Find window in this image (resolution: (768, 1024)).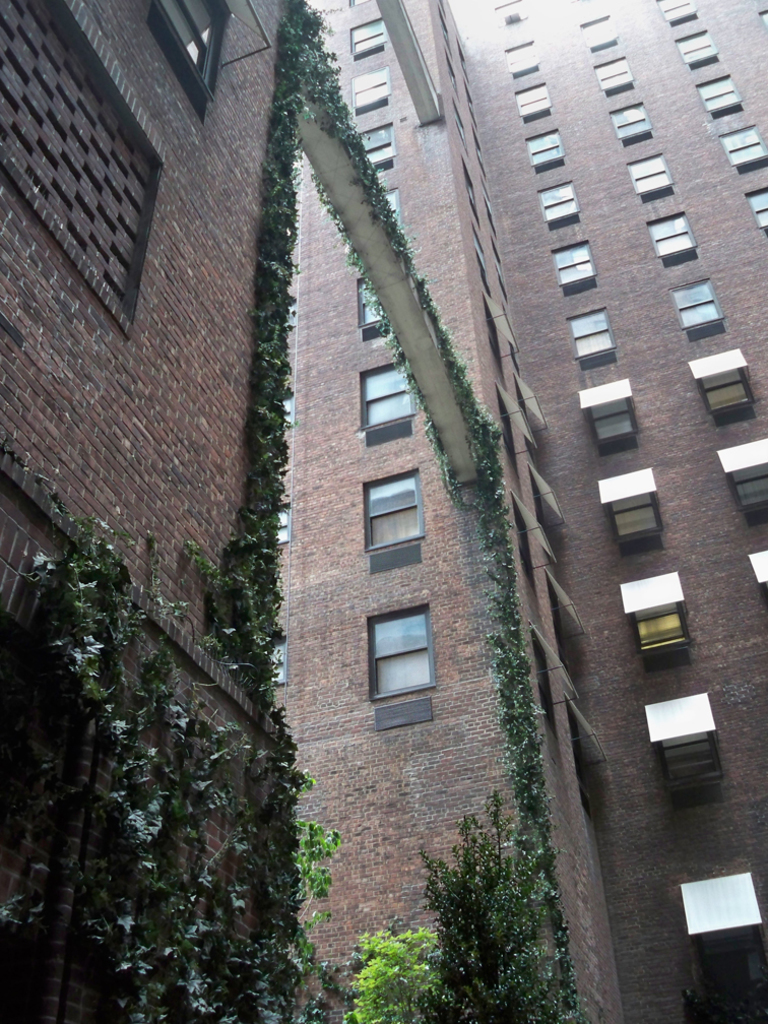
{"x1": 356, "y1": 363, "x2": 425, "y2": 427}.
